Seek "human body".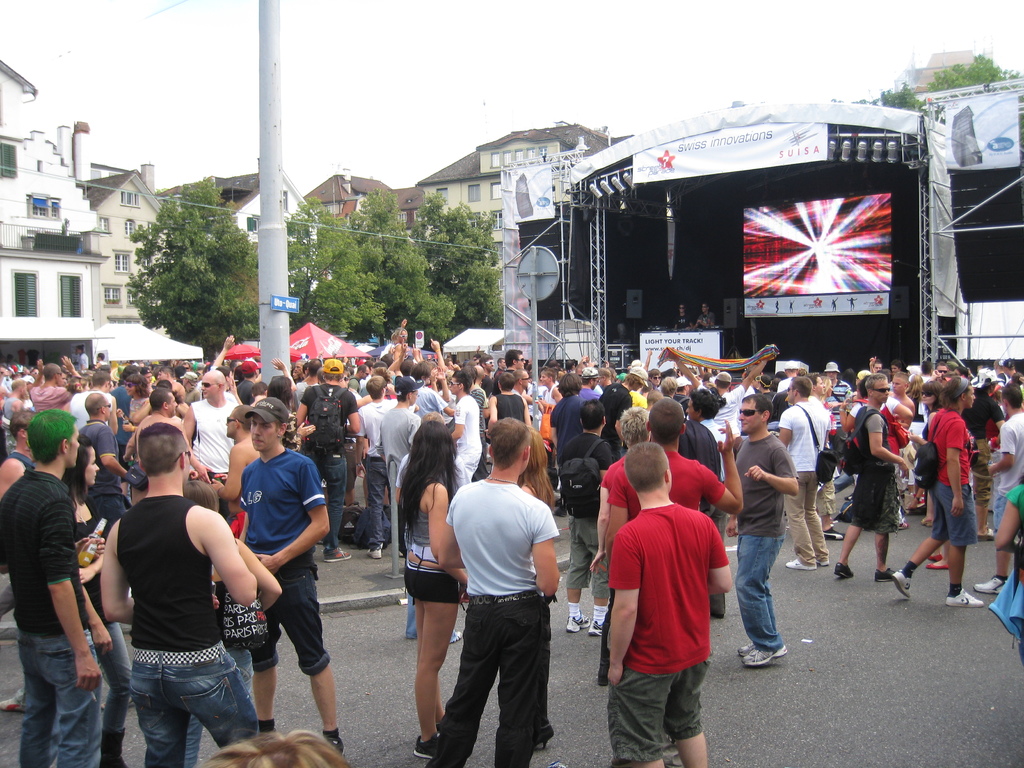
bbox(0, 474, 111, 767).
